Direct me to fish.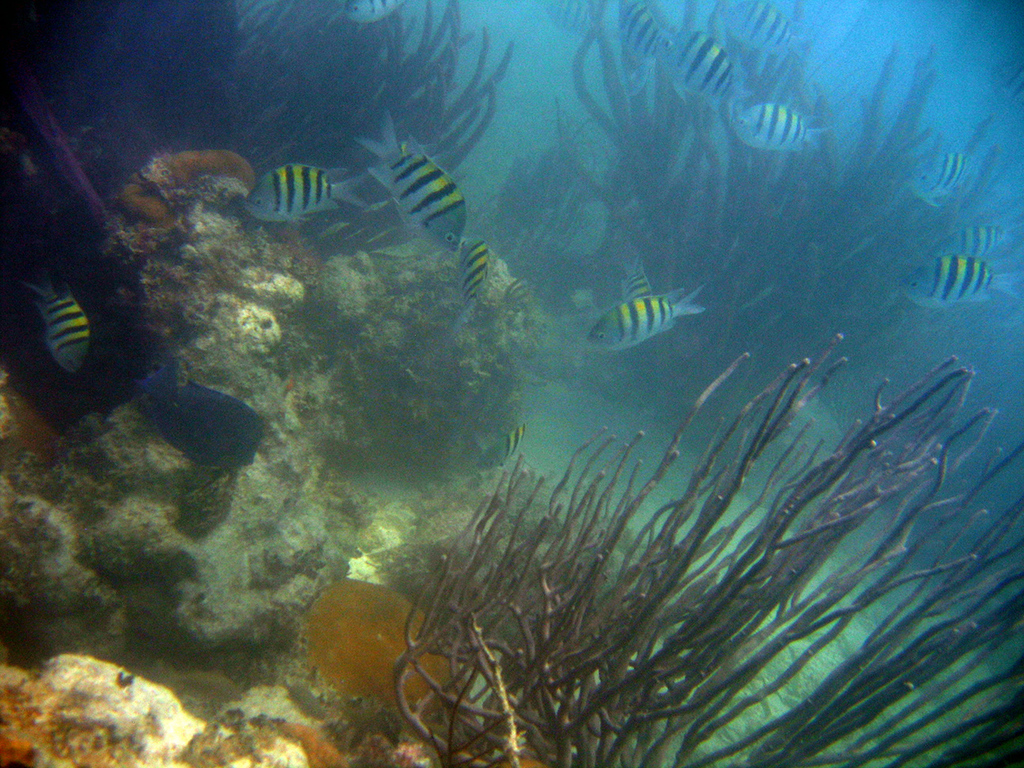
Direction: 928:222:1023:258.
